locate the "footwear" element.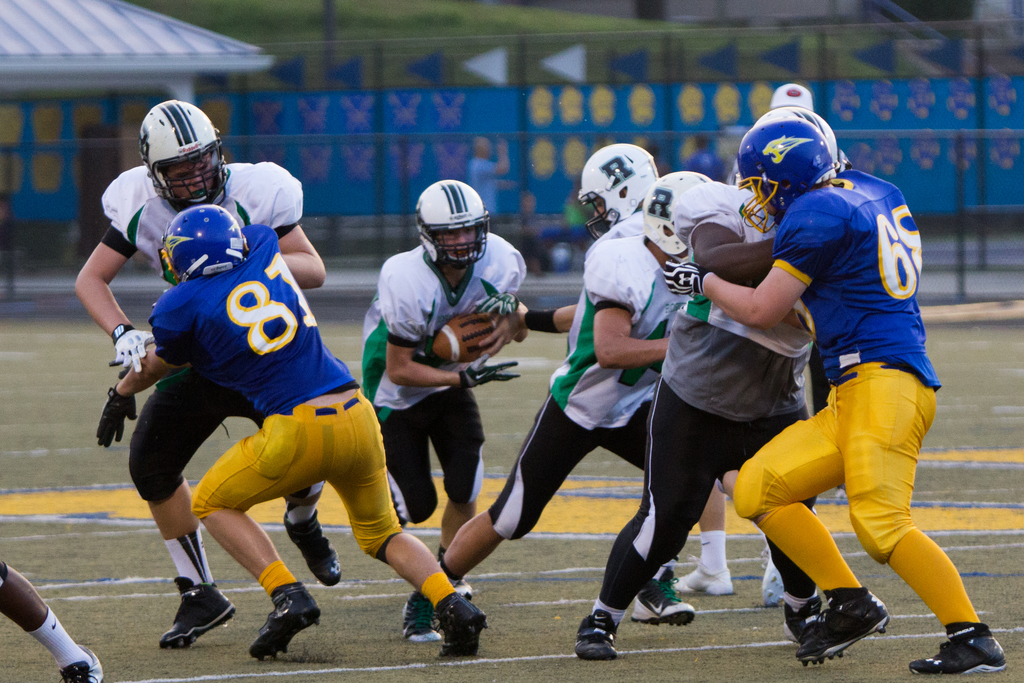
Element bbox: box=[157, 577, 239, 647].
